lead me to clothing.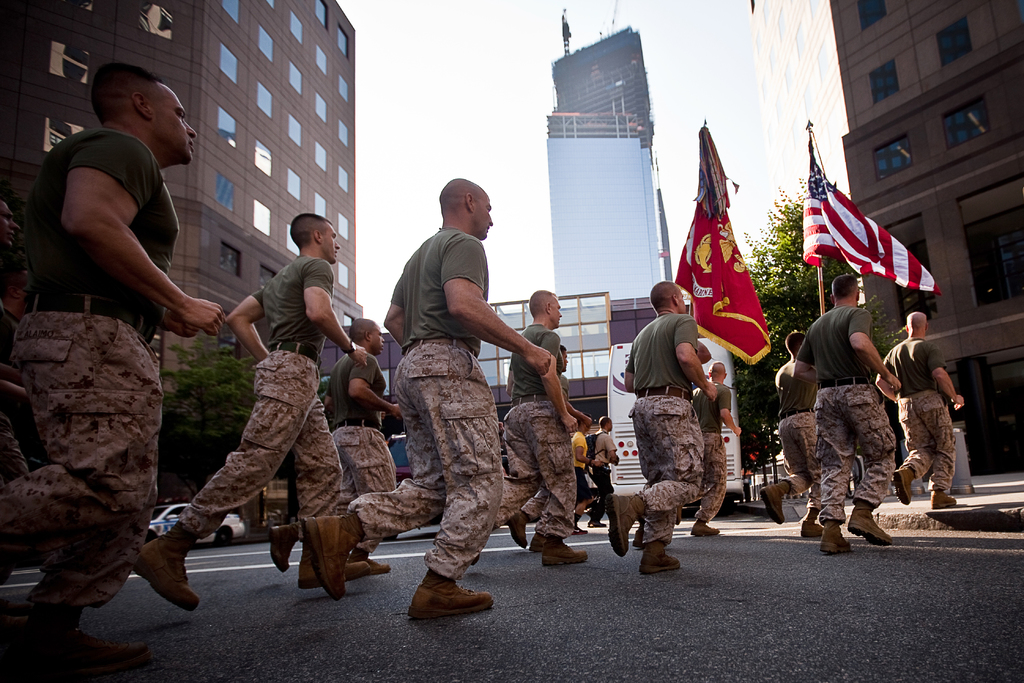
Lead to box=[692, 372, 736, 523].
